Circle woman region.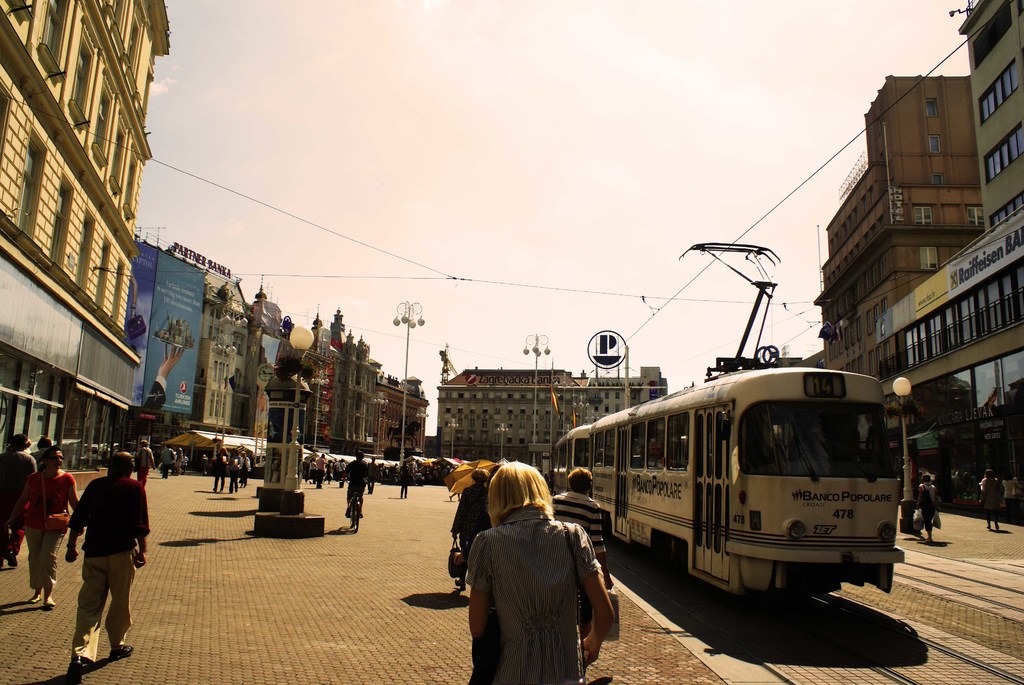
Region: 20:450:76:606.
